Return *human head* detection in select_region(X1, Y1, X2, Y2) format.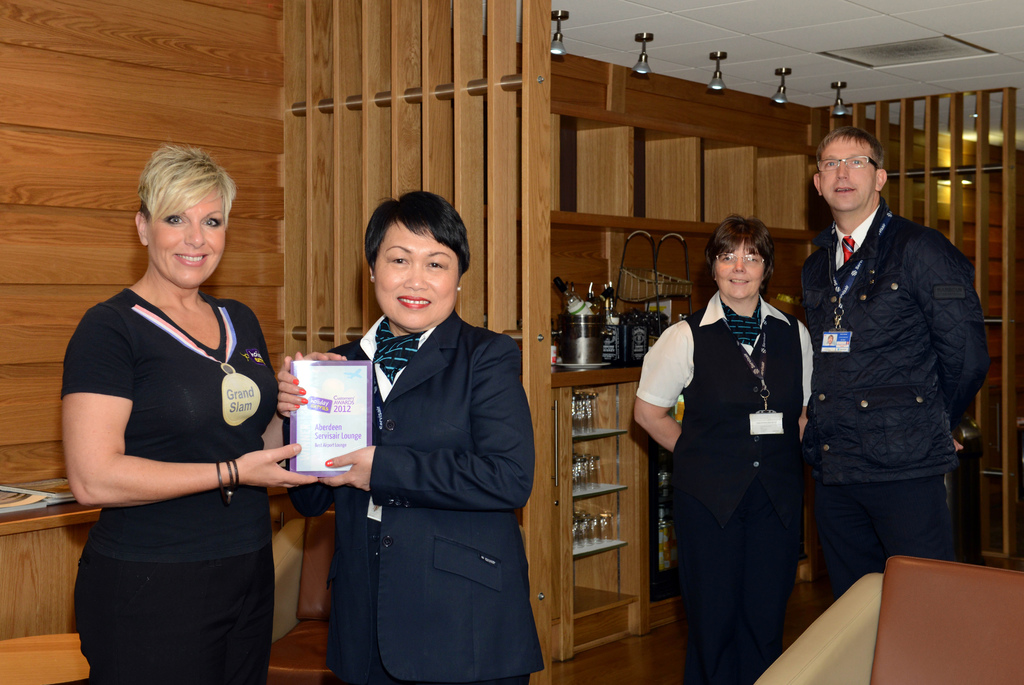
select_region(362, 189, 473, 333).
